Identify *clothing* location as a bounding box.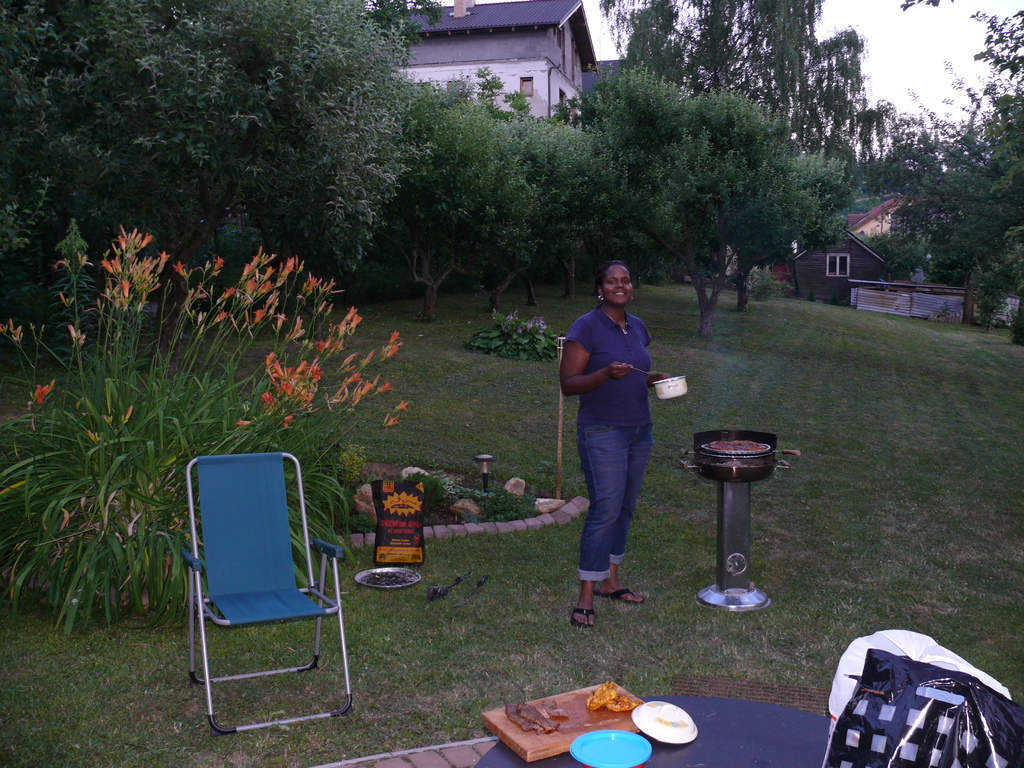
l=561, t=258, r=671, b=602.
